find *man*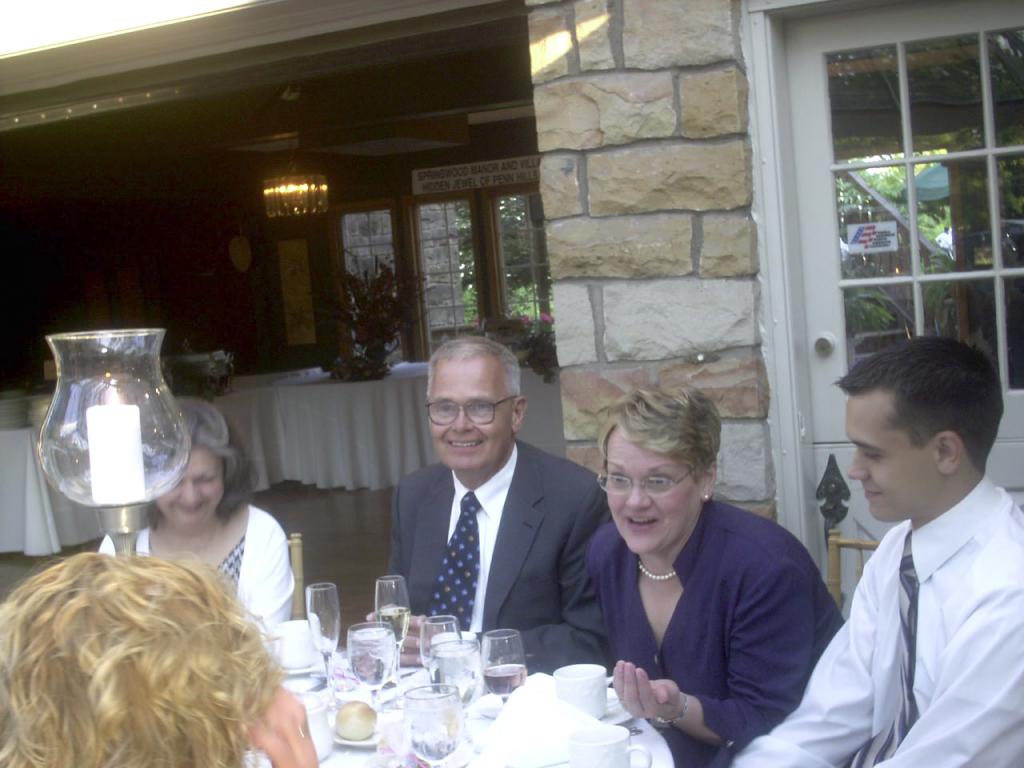
(x1=354, y1=345, x2=613, y2=673)
